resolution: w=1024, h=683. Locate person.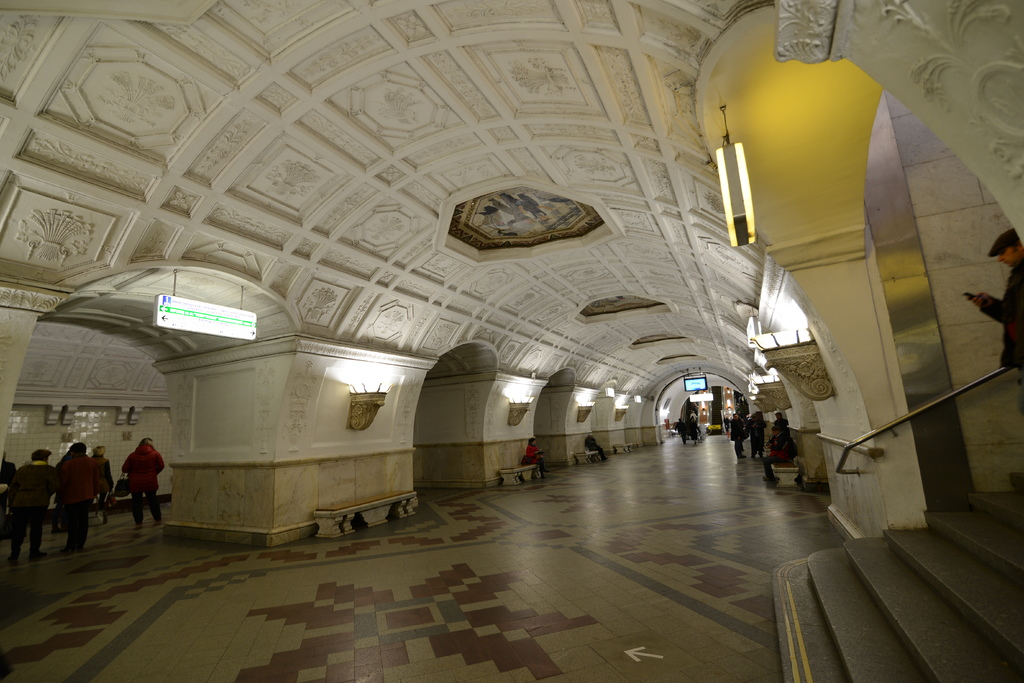
pyautogui.locateOnScreen(774, 410, 788, 431).
